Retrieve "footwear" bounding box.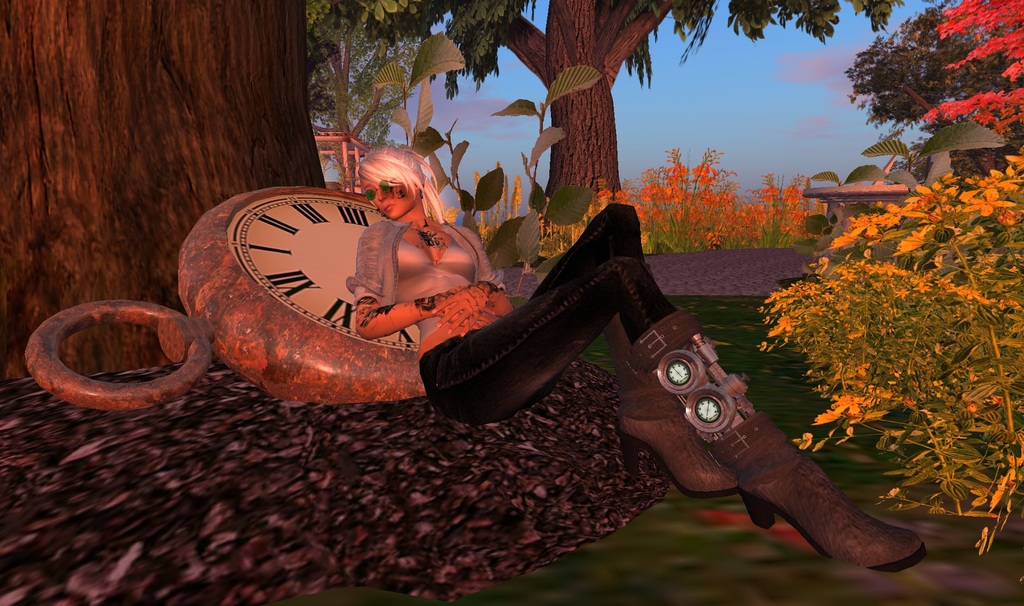
Bounding box: 618,402,740,499.
